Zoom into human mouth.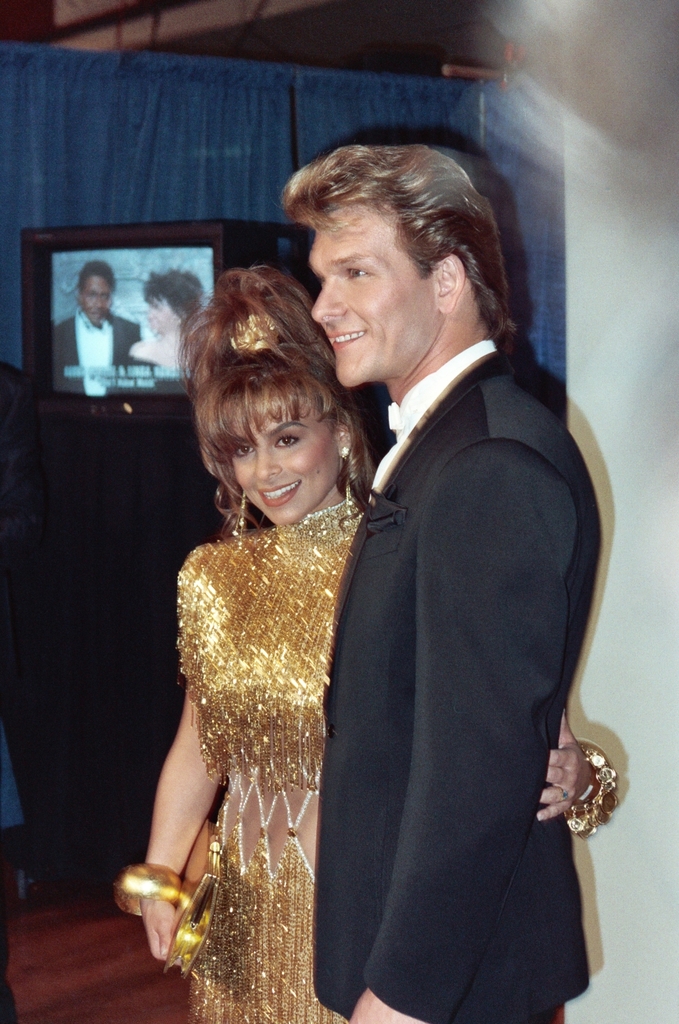
Zoom target: (327, 329, 367, 355).
